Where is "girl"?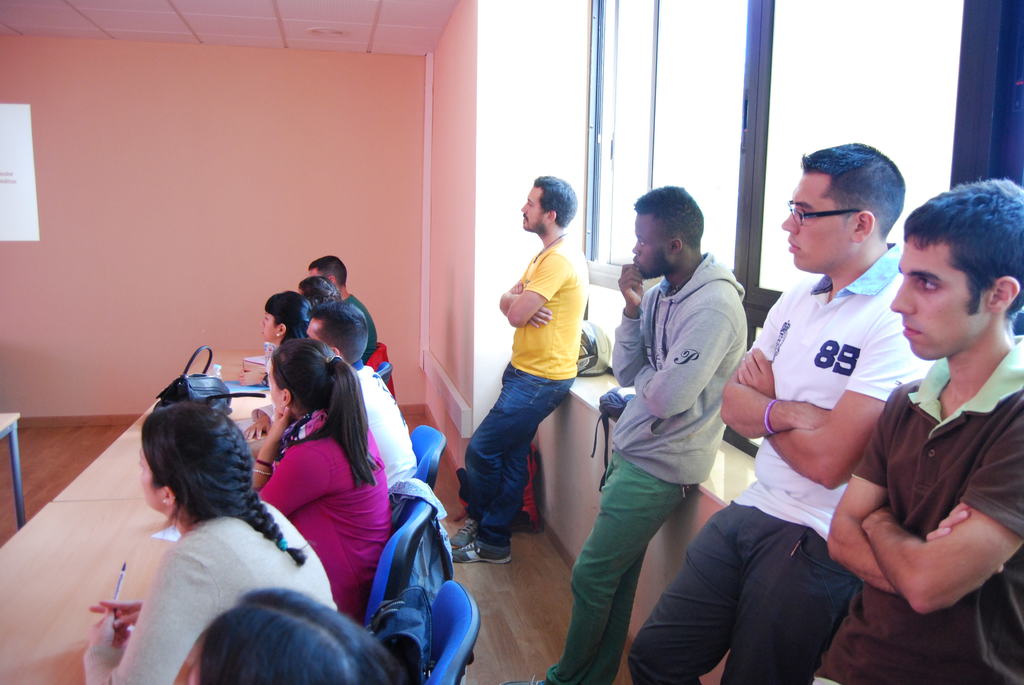
<region>239, 290, 314, 378</region>.
